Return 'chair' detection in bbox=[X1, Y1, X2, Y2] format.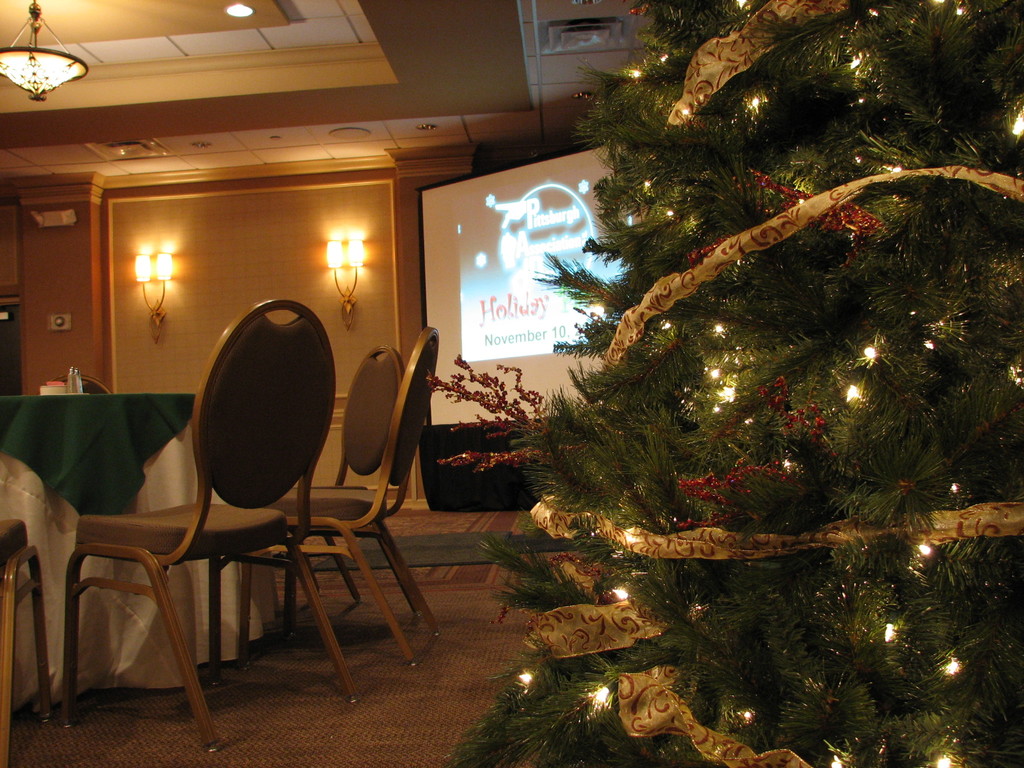
bbox=[0, 517, 56, 767].
